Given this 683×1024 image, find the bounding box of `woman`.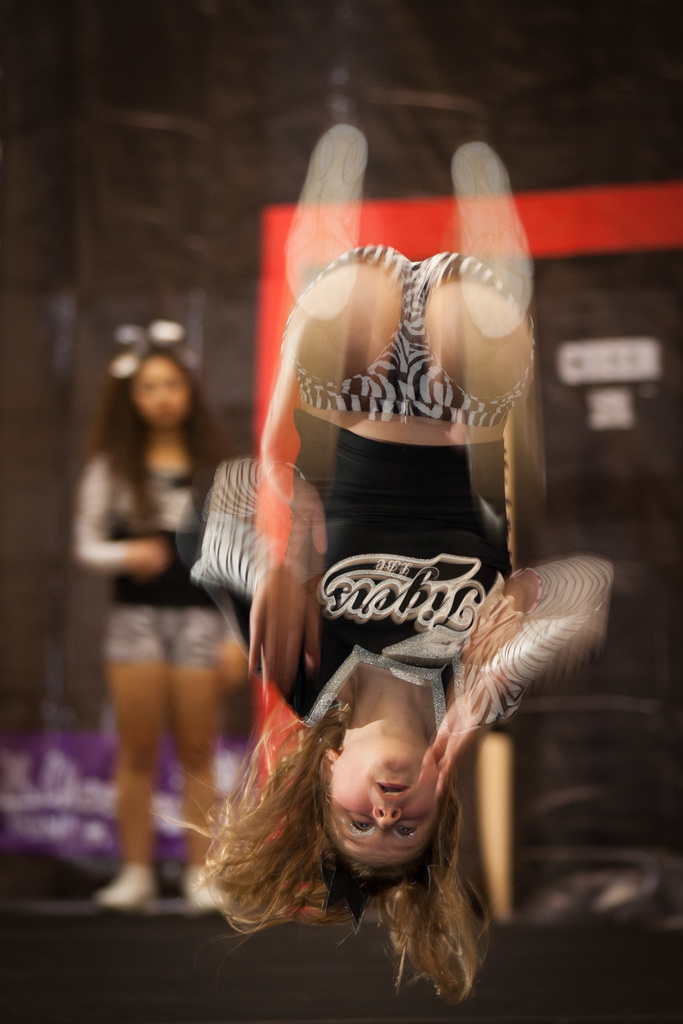
<region>76, 326, 255, 909</region>.
